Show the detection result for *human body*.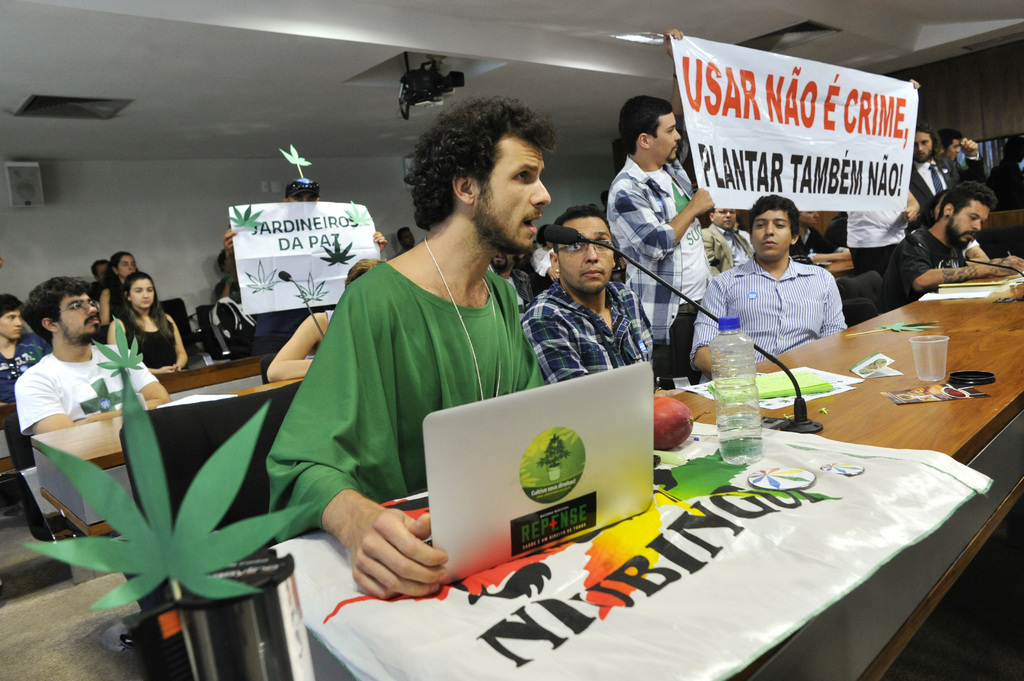
bbox=(504, 266, 536, 314).
